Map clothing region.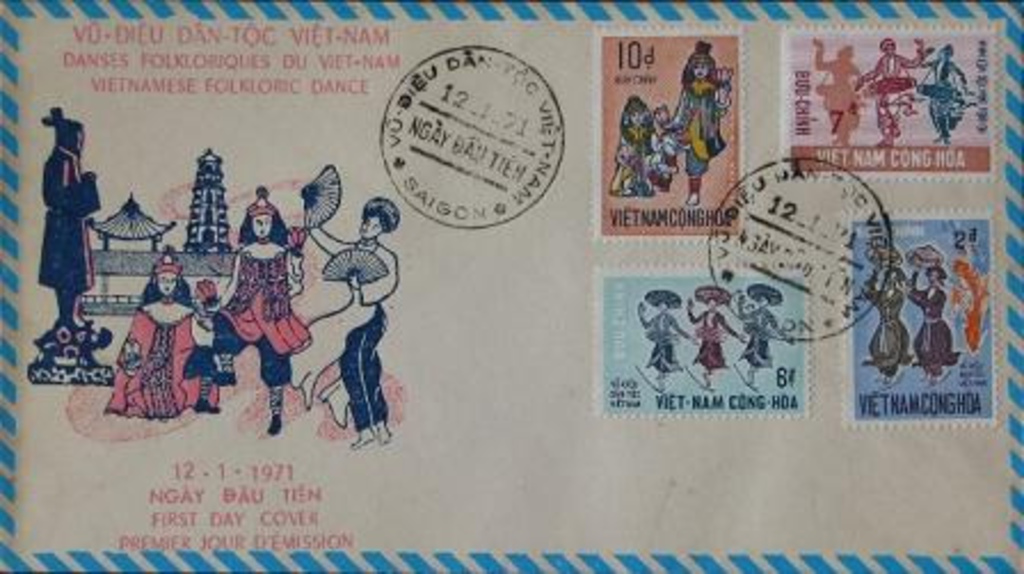
Mapped to [x1=103, y1=300, x2=219, y2=416].
